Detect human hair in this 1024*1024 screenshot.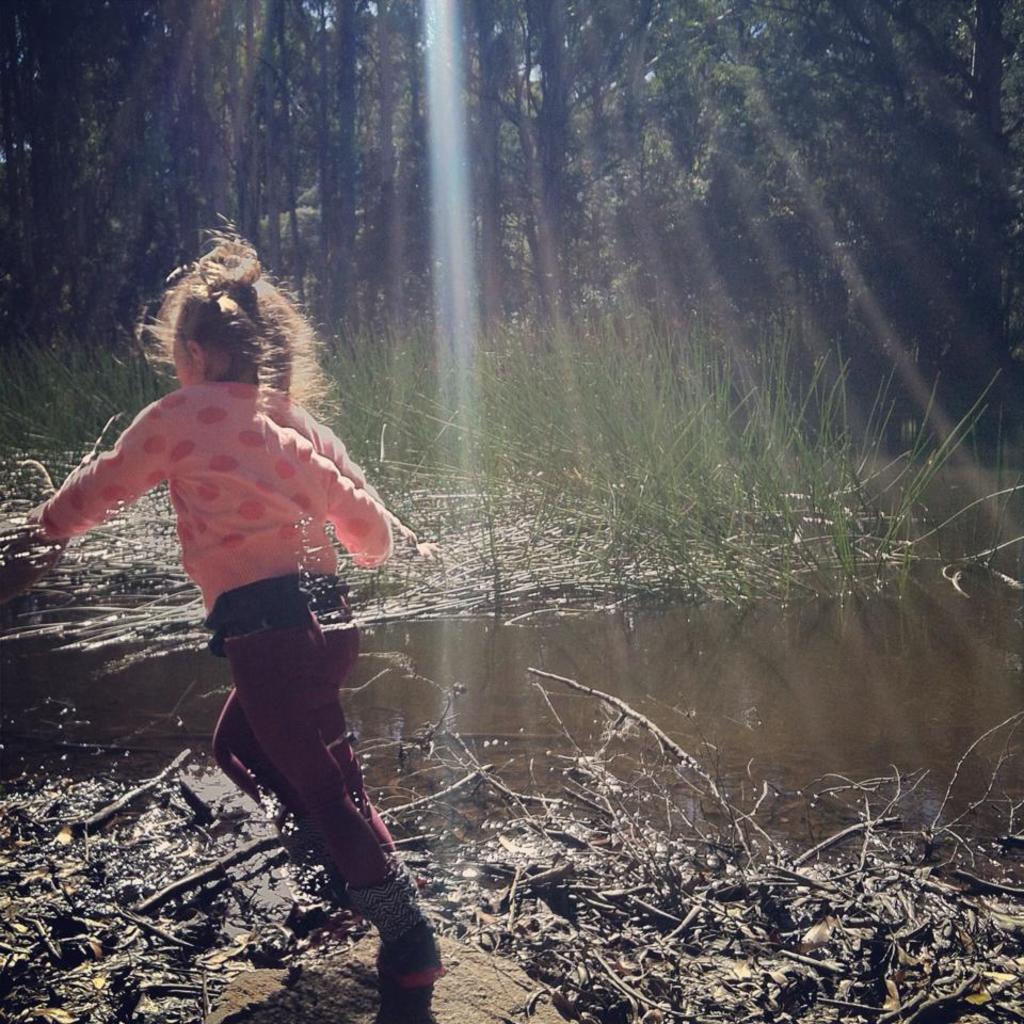
Detection: (left=142, top=251, right=292, bottom=407).
